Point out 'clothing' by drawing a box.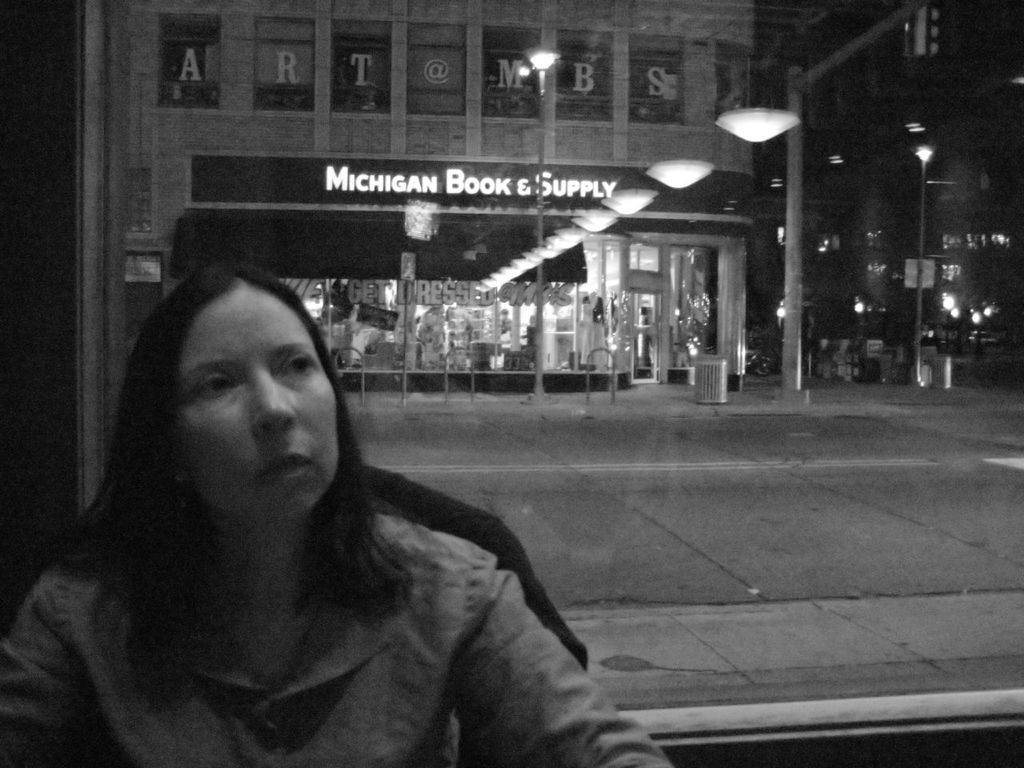
bbox=[7, 402, 603, 760].
